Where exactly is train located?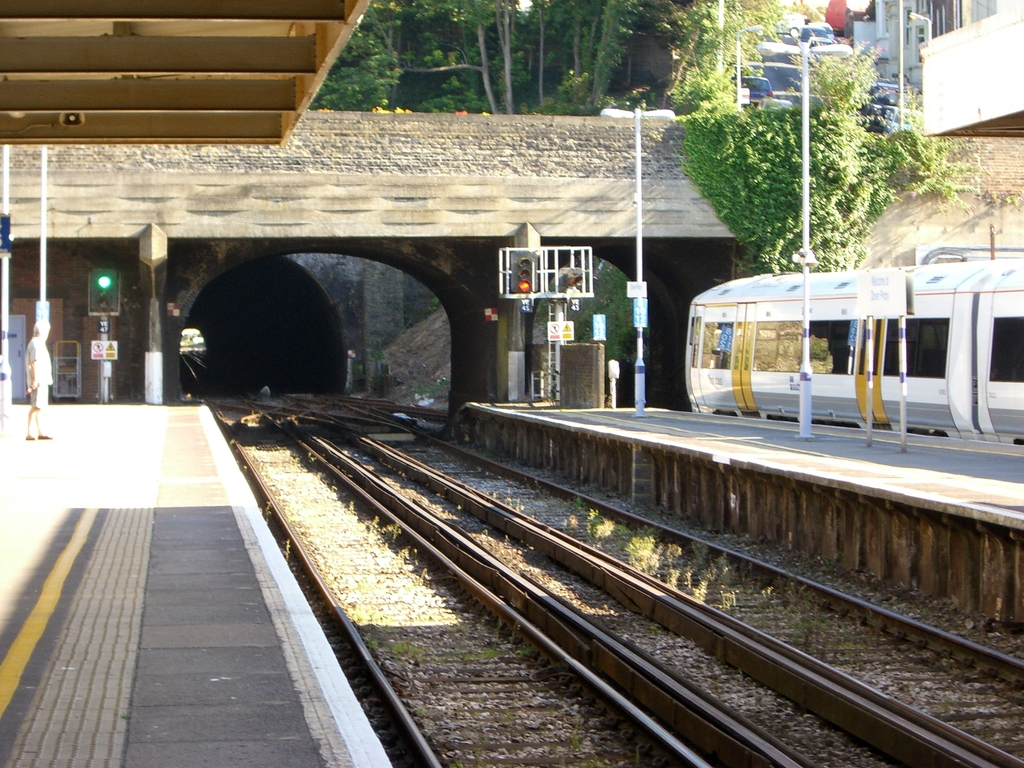
Its bounding box is Rect(683, 257, 1023, 450).
